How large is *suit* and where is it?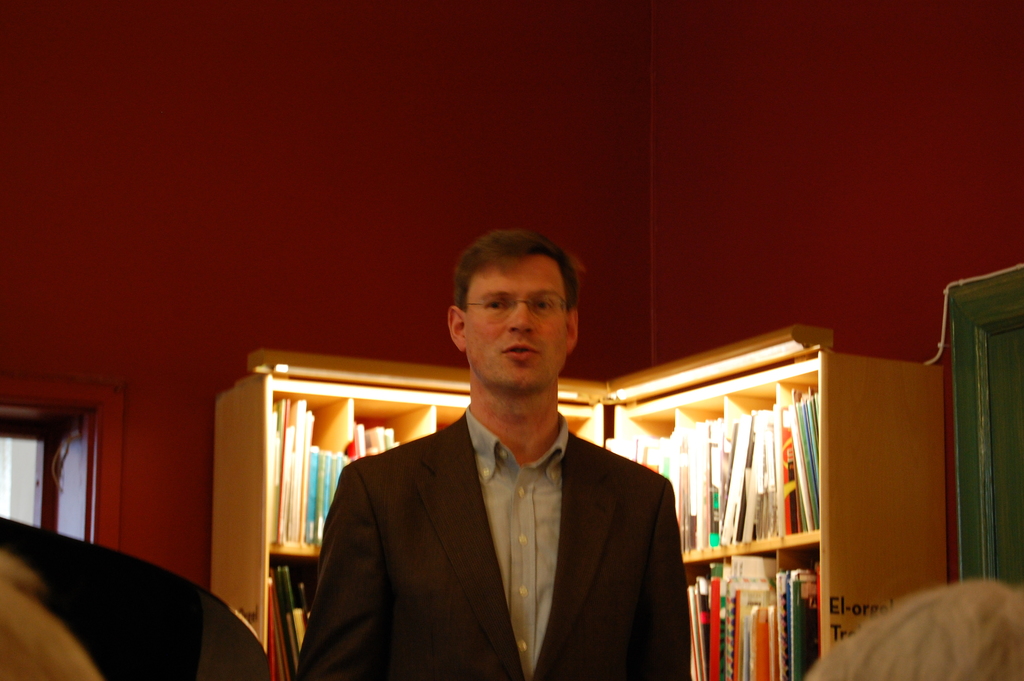
Bounding box: (x1=322, y1=344, x2=703, y2=673).
